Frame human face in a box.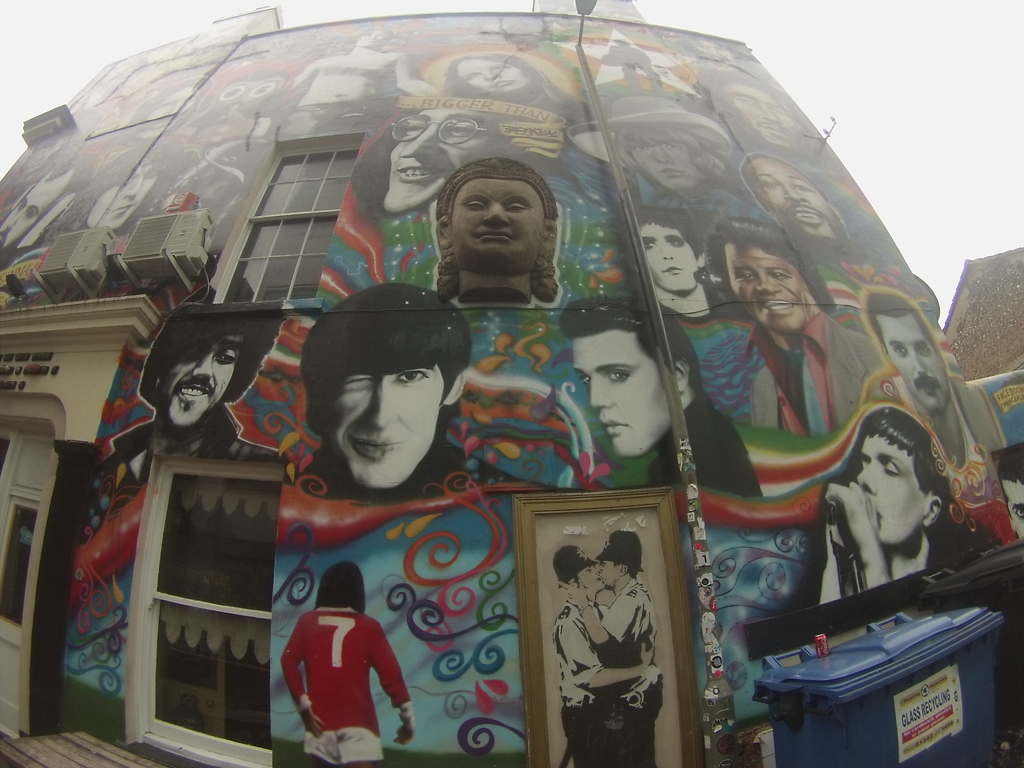
BBox(0, 173, 70, 256).
